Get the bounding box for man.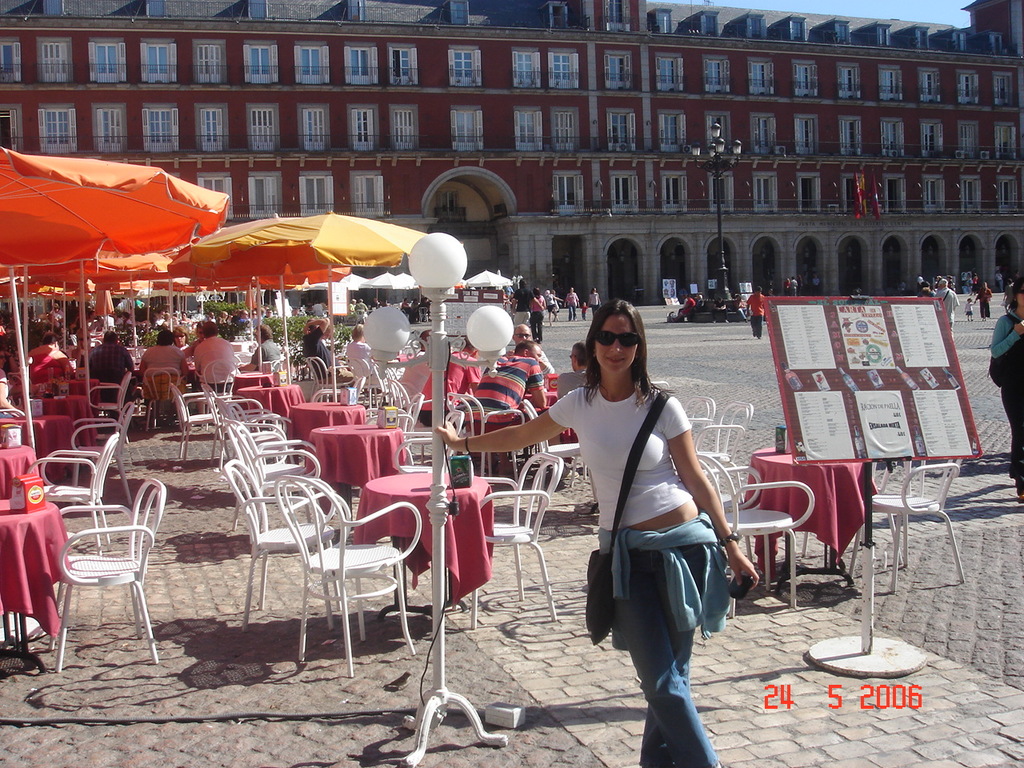
pyautogui.locateOnScreen(498, 324, 551, 374).
